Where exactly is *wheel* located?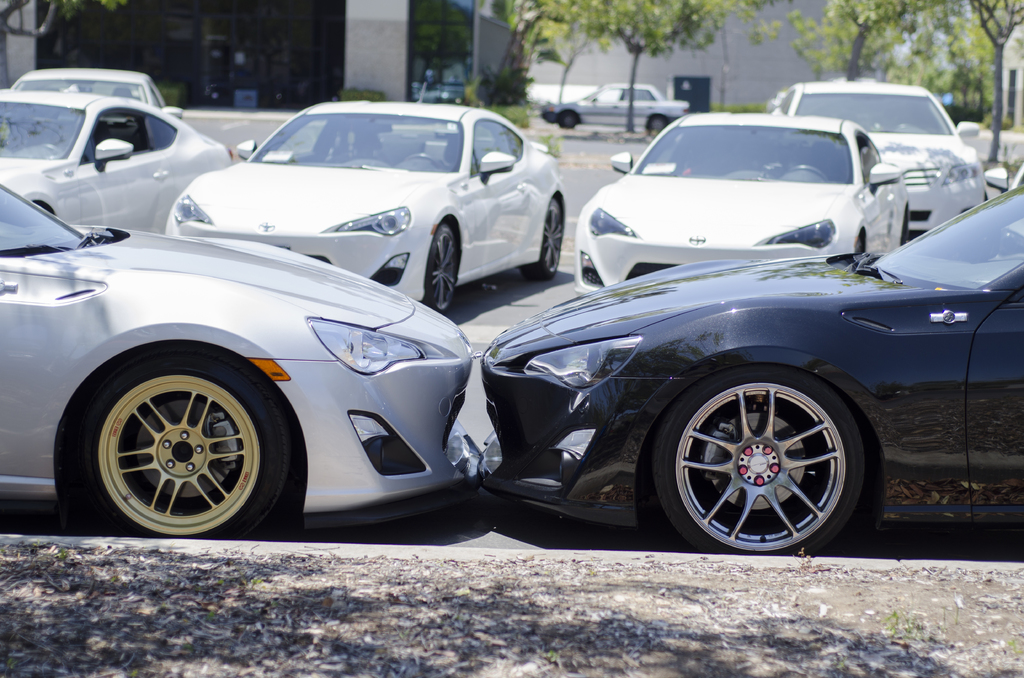
Its bounding box is <box>538,192,570,282</box>.
